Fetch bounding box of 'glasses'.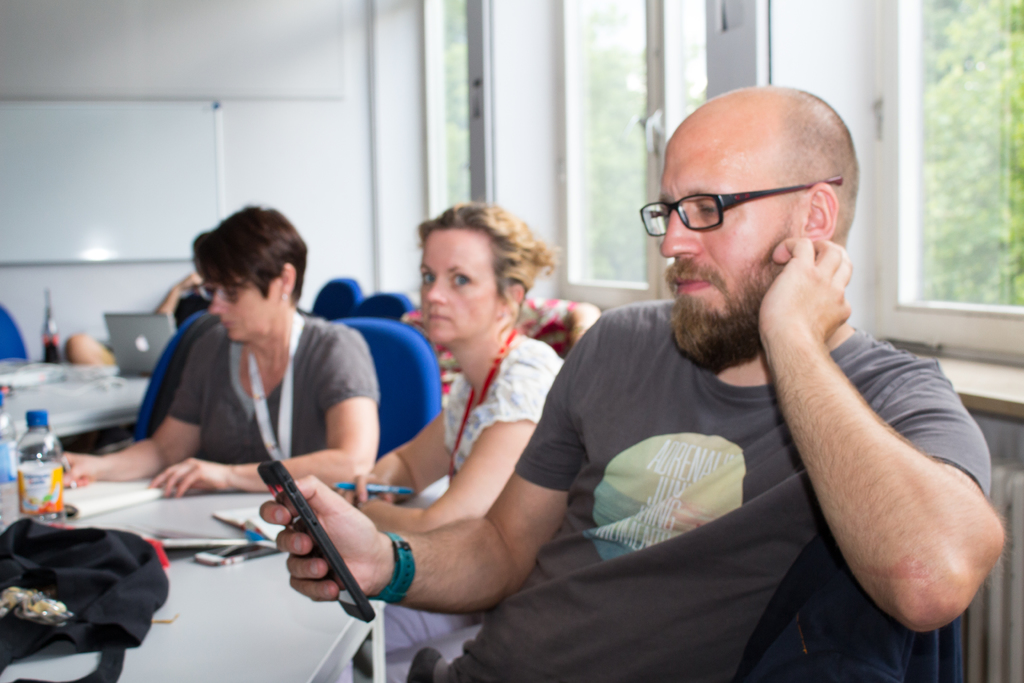
Bbox: 638/171/854/243.
